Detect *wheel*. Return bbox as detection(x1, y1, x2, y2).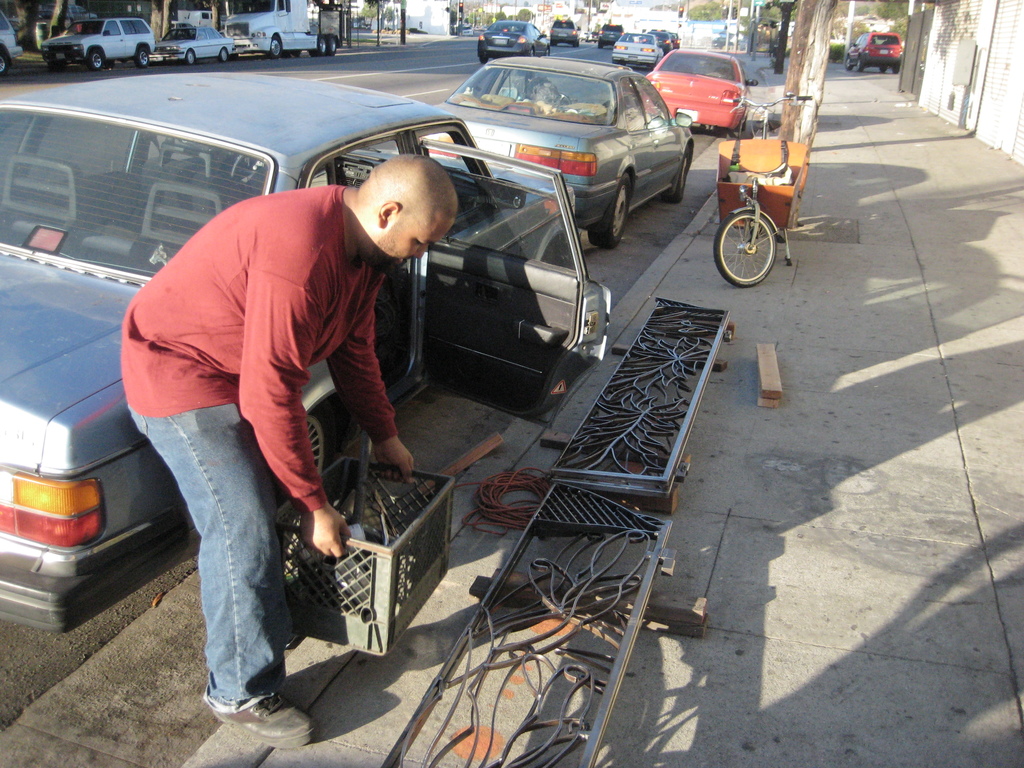
detection(854, 57, 861, 73).
